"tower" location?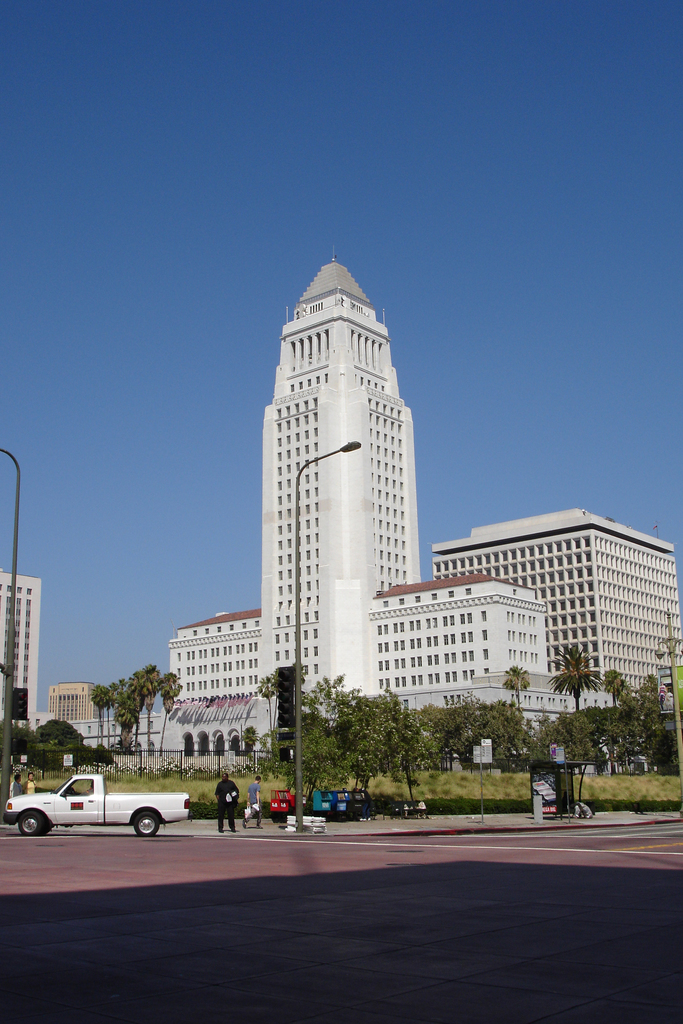
rect(424, 507, 682, 729)
